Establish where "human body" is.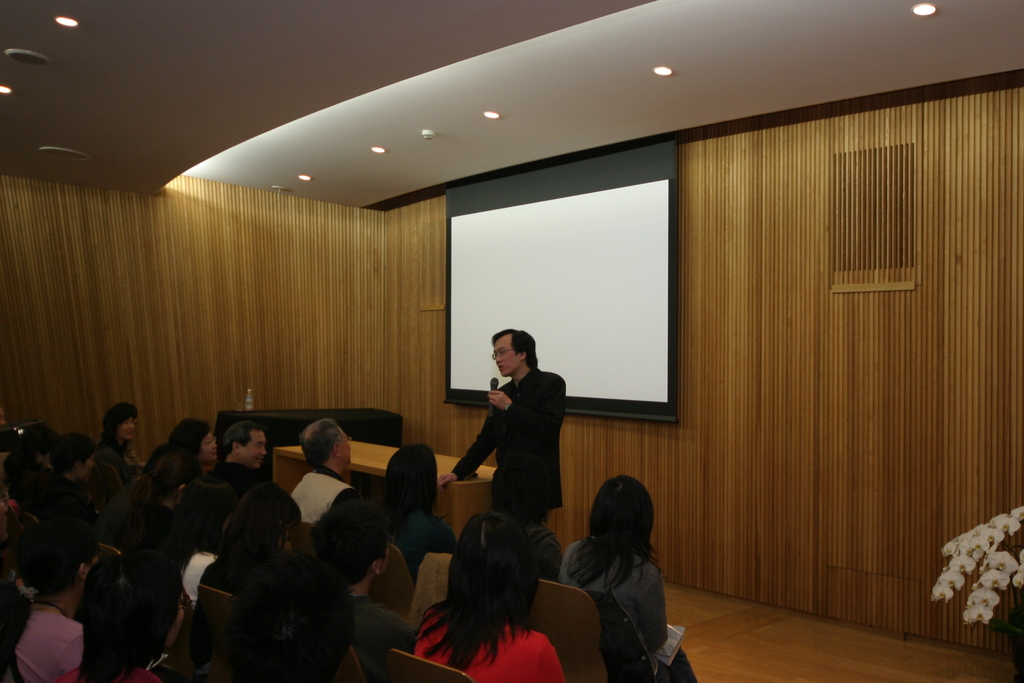
Established at {"left": 435, "top": 330, "right": 568, "bottom": 547}.
